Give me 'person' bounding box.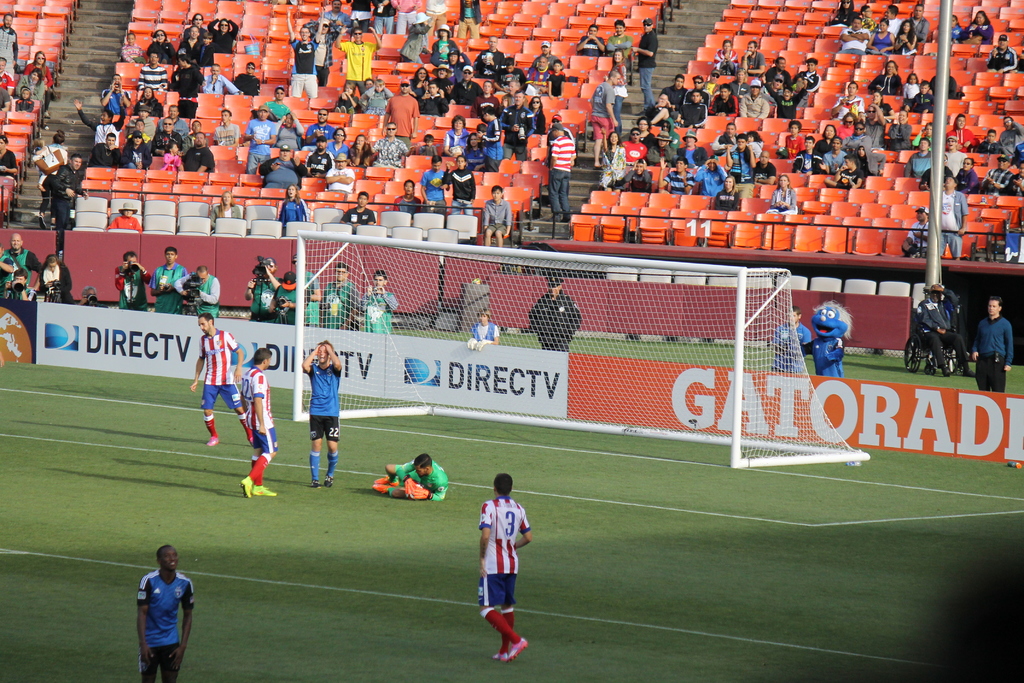
locate(300, 336, 342, 494).
